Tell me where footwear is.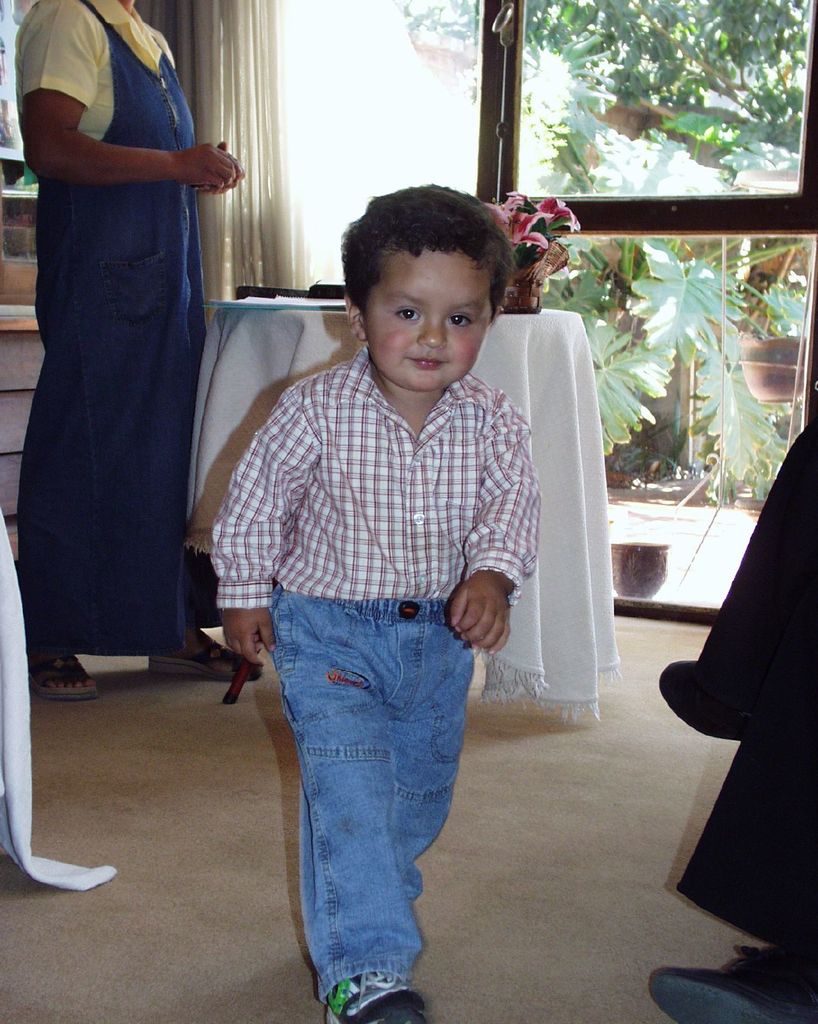
footwear is at bbox=[144, 626, 265, 682].
